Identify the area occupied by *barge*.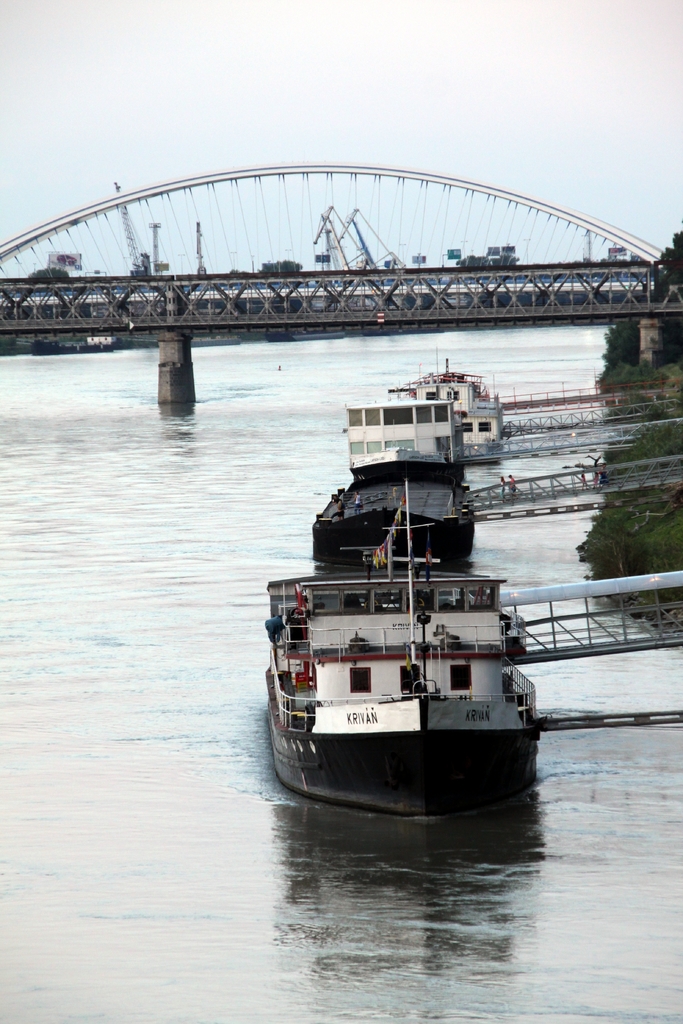
Area: BBox(313, 474, 475, 561).
